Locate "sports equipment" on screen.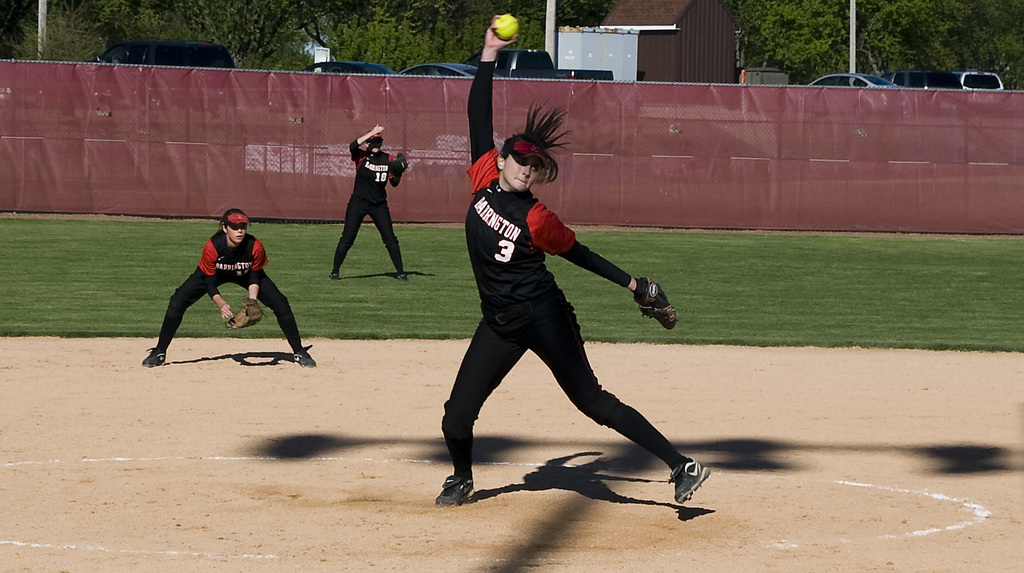
On screen at left=289, top=342, right=314, bottom=368.
